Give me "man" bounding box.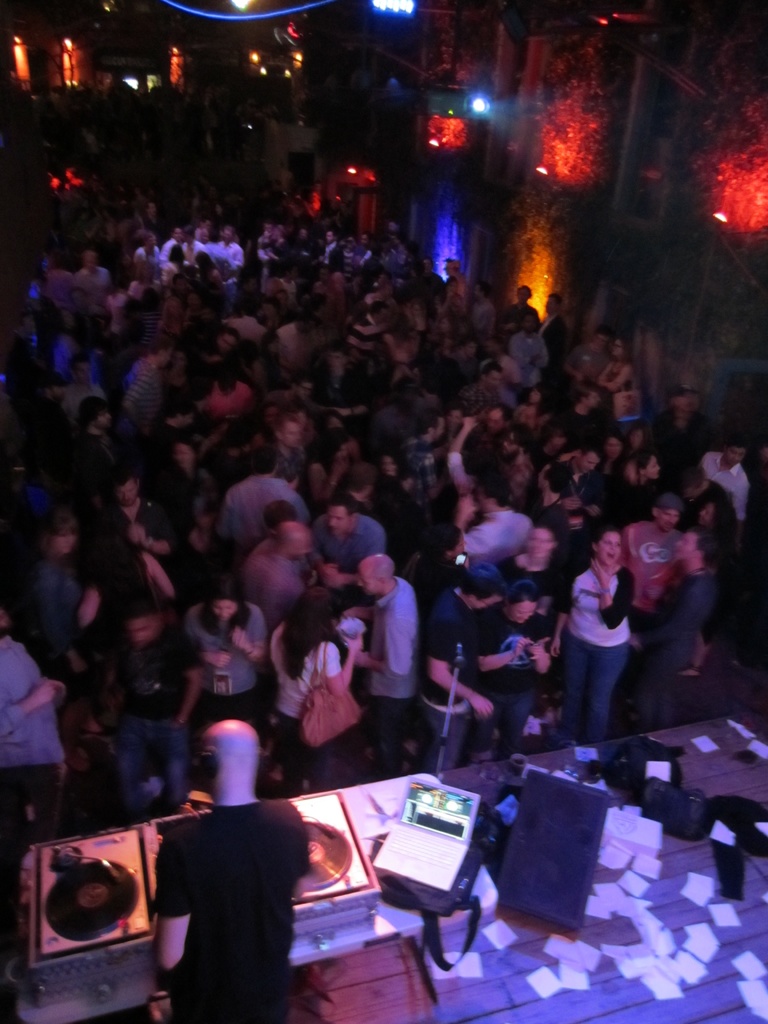
select_region(125, 335, 175, 438).
